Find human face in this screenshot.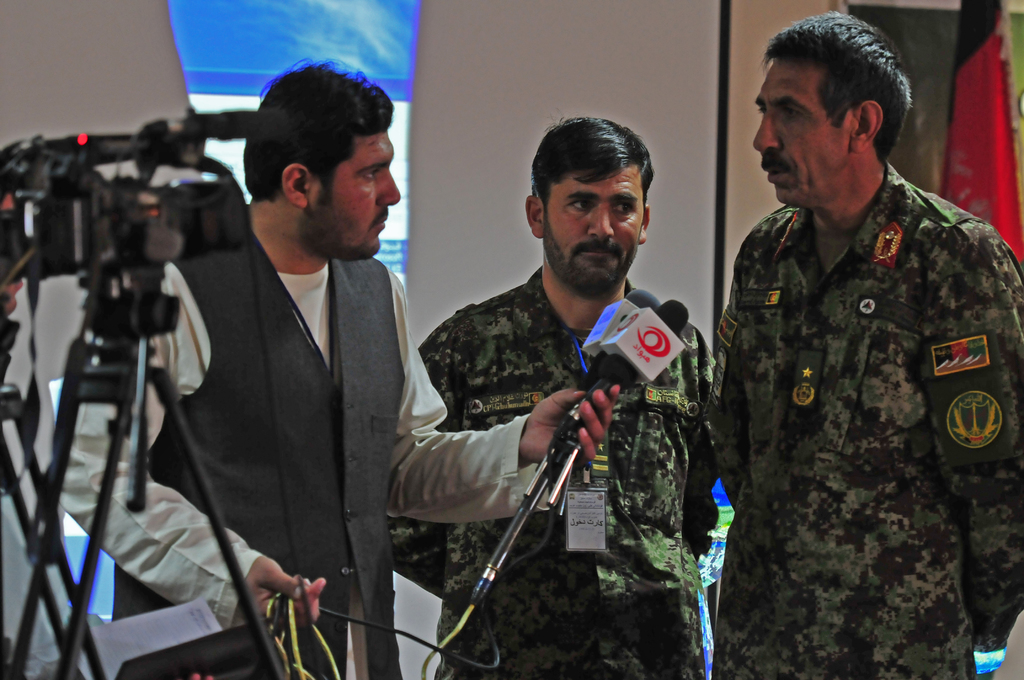
The bounding box for human face is bbox=[316, 129, 404, 261].
